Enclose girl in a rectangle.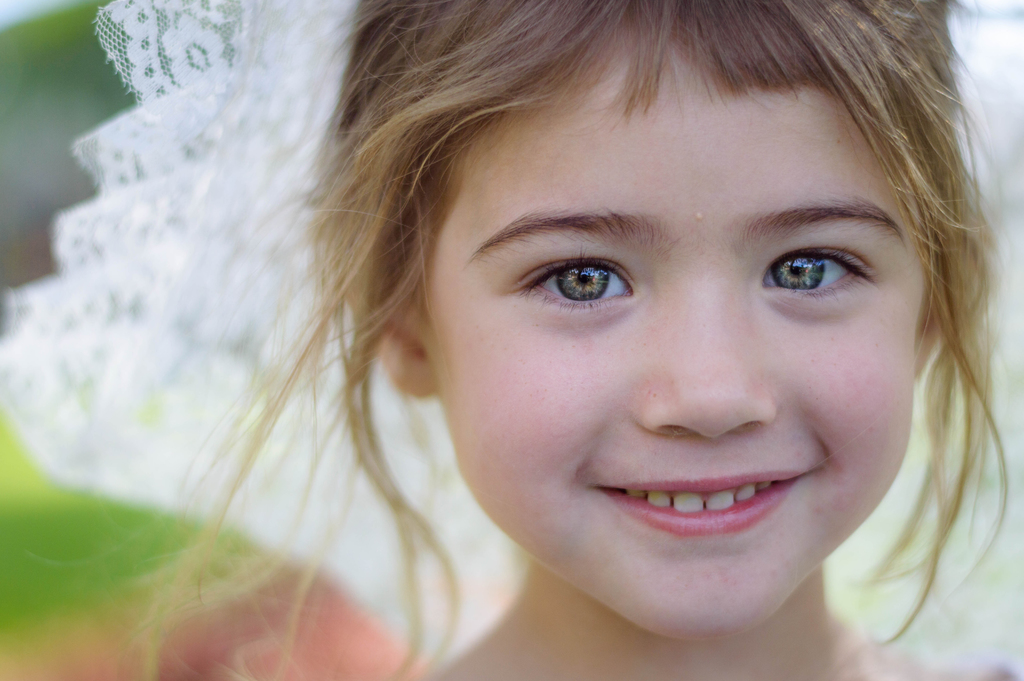
rect(30, 0, 1023, 680).
